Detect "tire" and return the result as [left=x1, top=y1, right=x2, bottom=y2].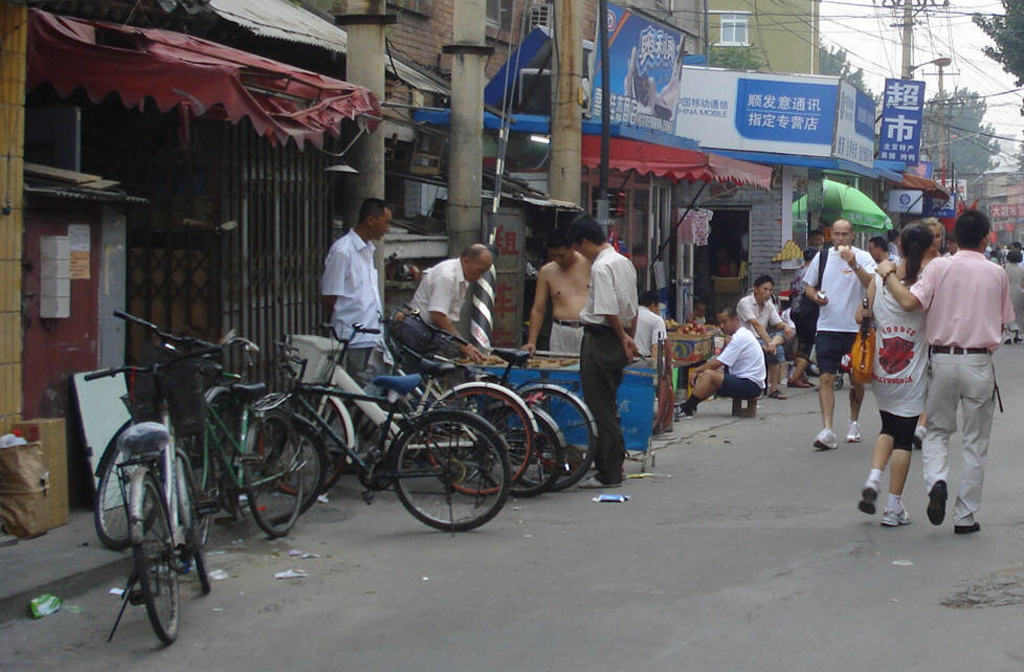
[left=237, top=408, right=304, bottom=536].
